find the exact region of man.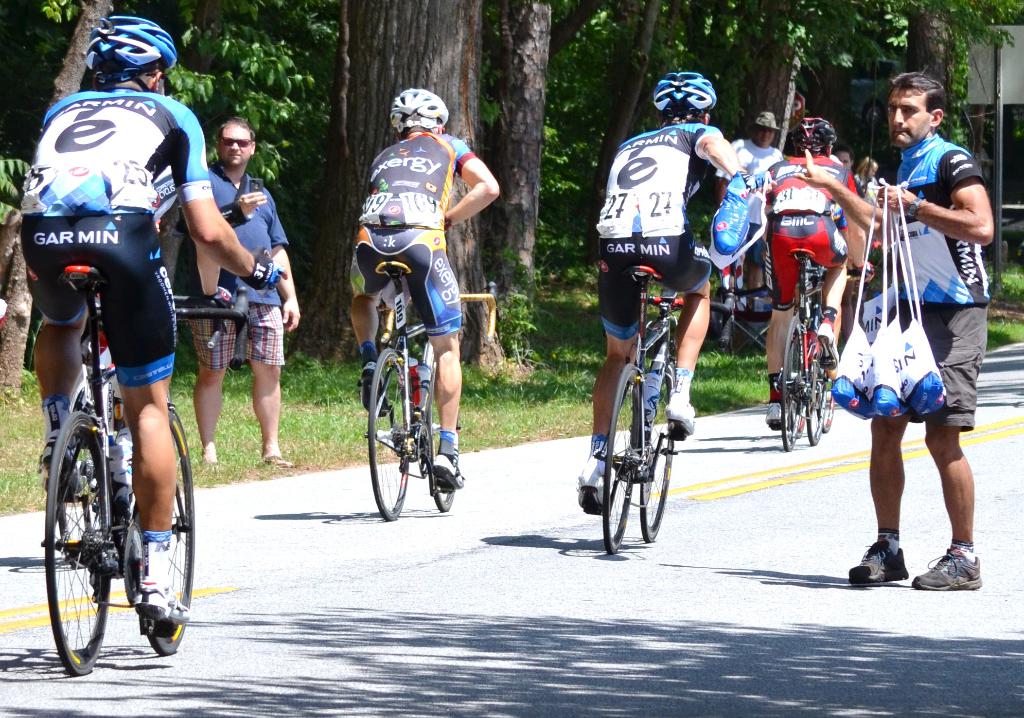
Exact region: x1=710 y1=112 x2=789 y2=316.
